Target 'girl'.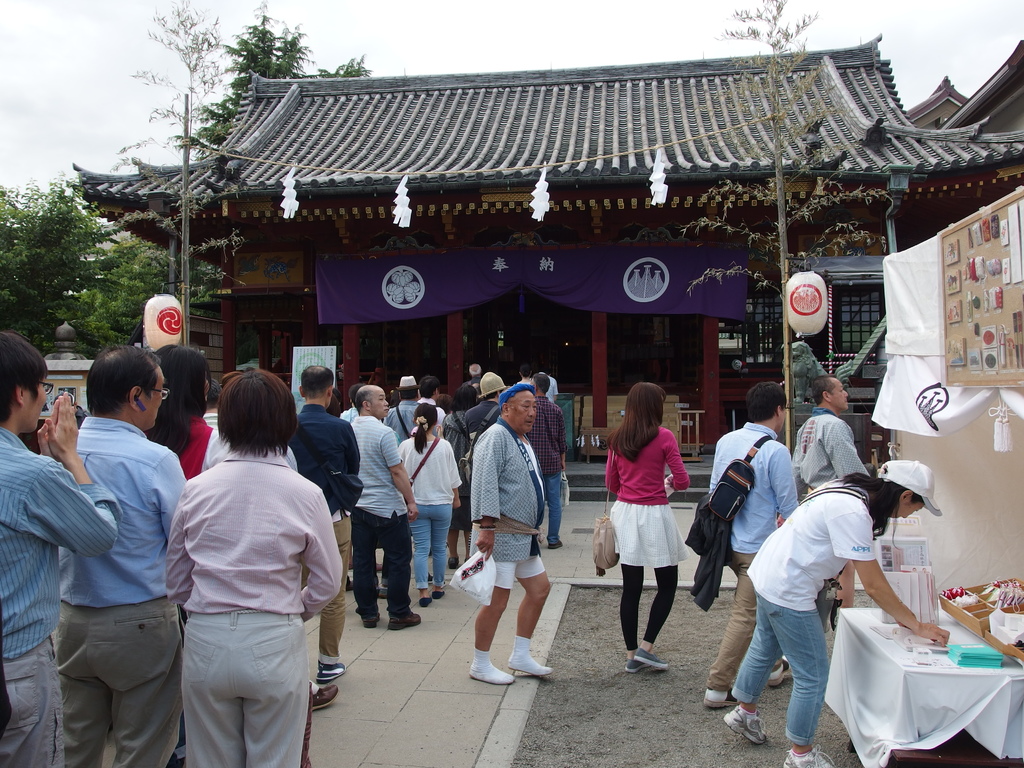
Target region: bbox=(726, 461, 949, 767).
